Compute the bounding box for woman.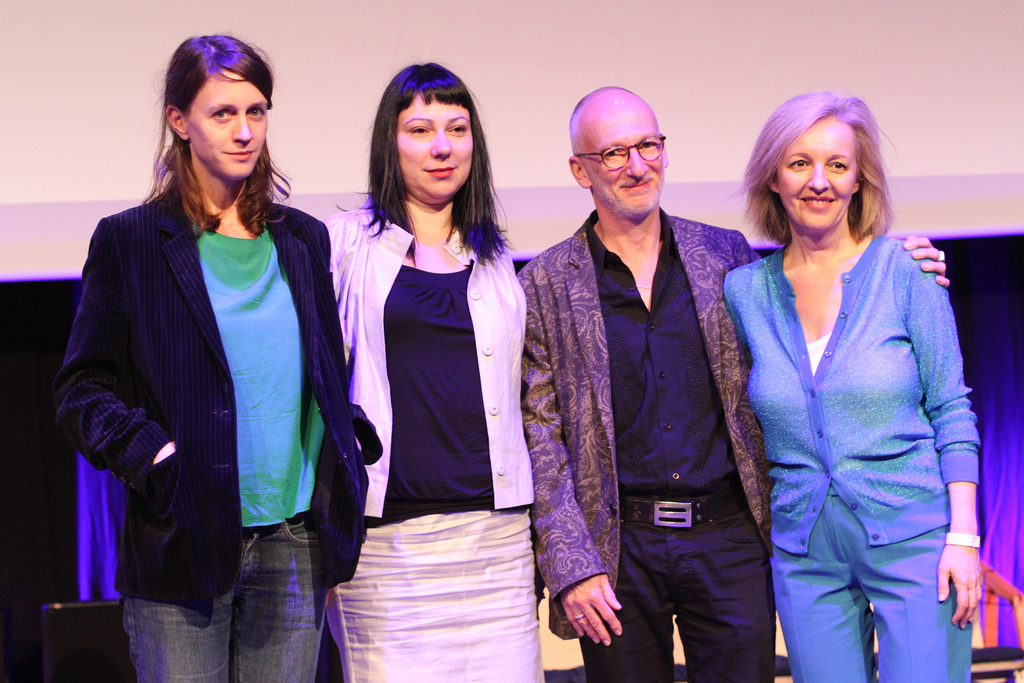
crop(324, 72, 545, 677).
